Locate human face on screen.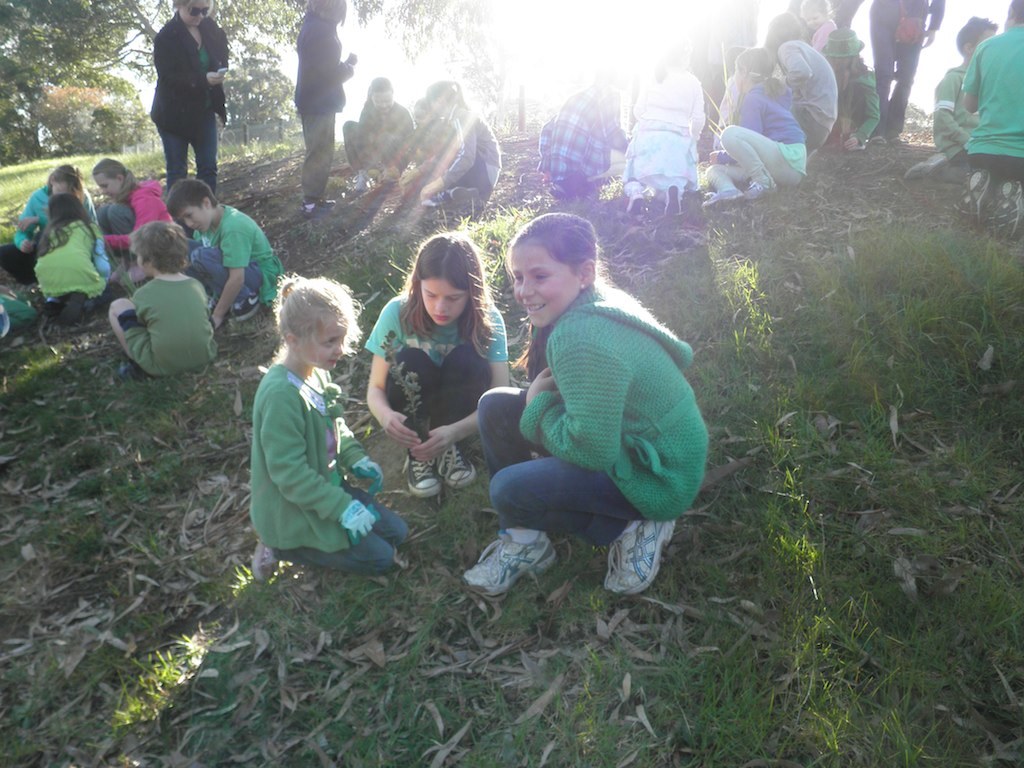
On screen at 176 0 208 24.
